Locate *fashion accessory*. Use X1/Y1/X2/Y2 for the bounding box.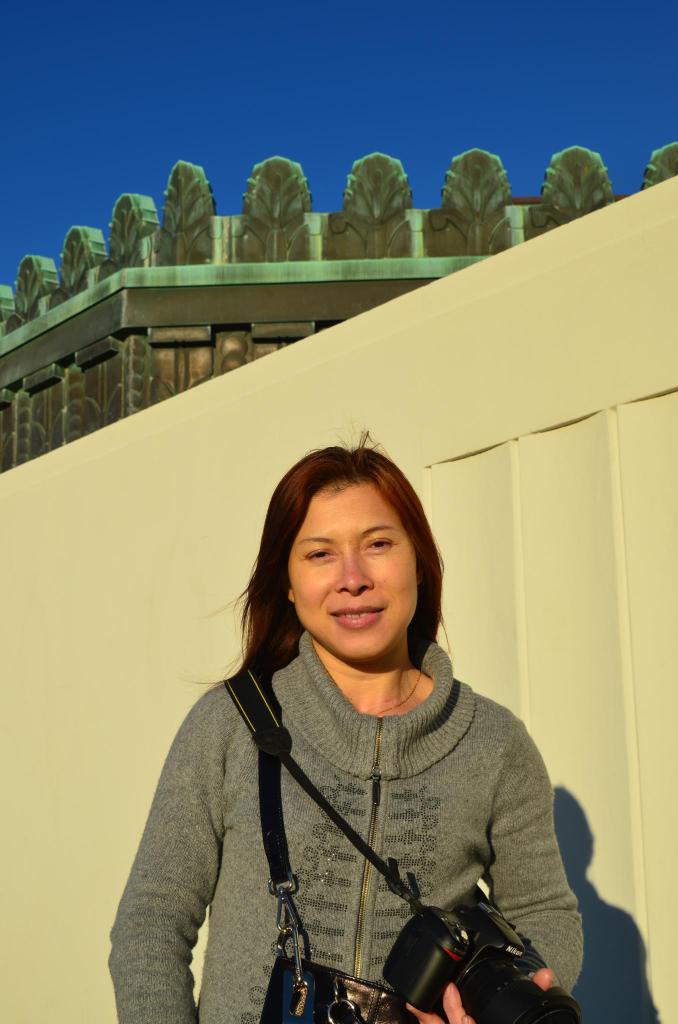
251/745/396/1023.
